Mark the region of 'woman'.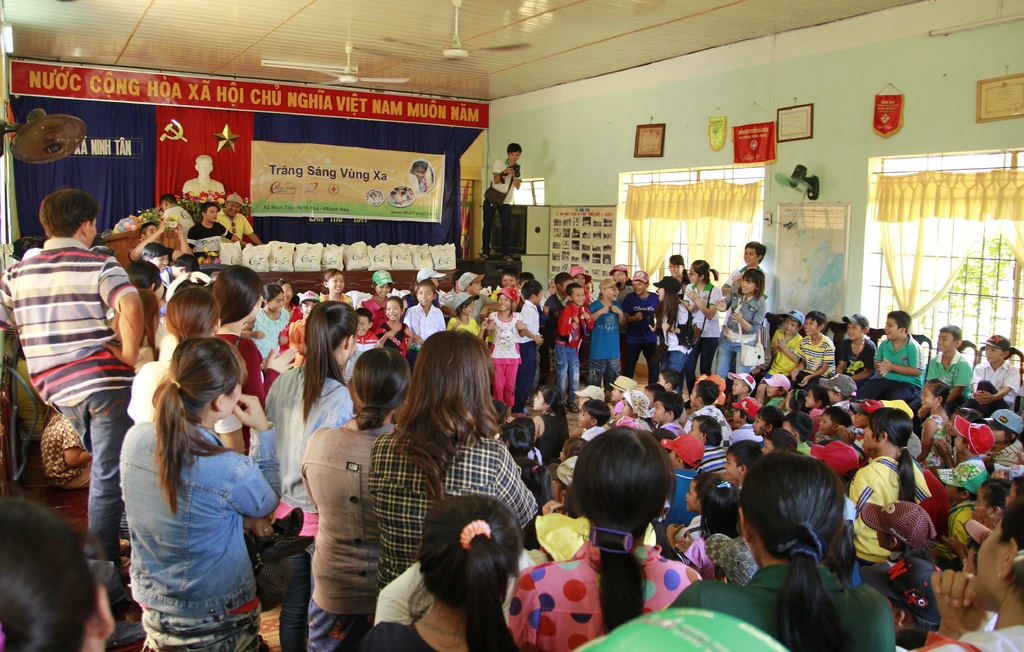
Region: <bbox>294, 346, 400, 651</bbox>.
